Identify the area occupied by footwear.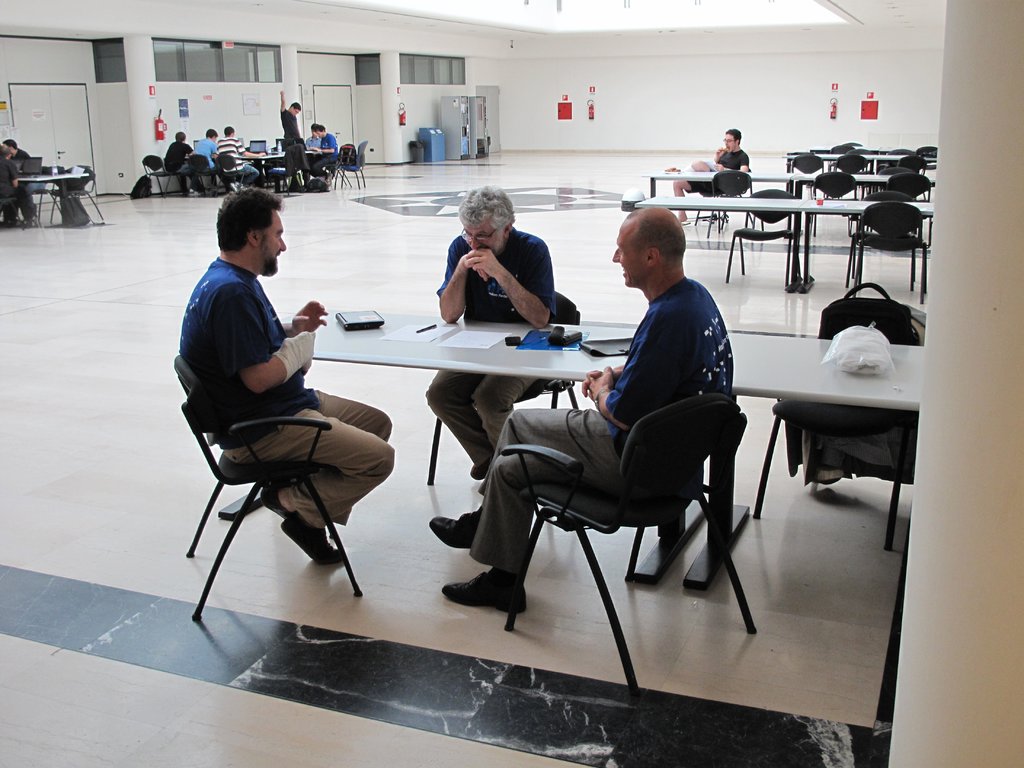
Area: bbox(440, 569, 527, 611).
